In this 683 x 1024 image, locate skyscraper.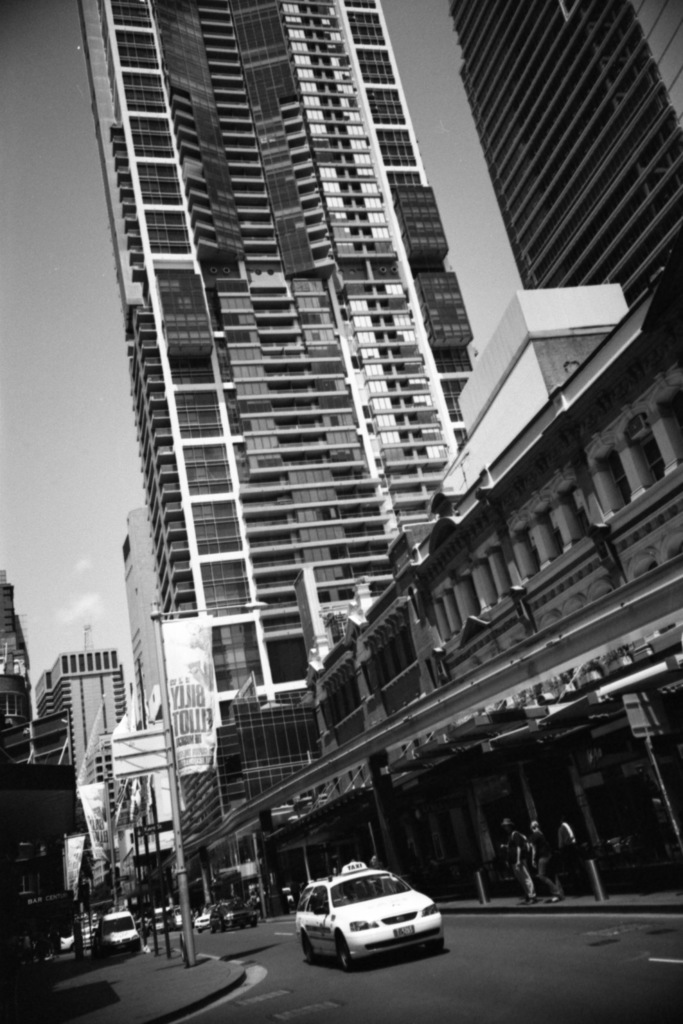
Bounding box: locate(452, 0, 682, 430).
